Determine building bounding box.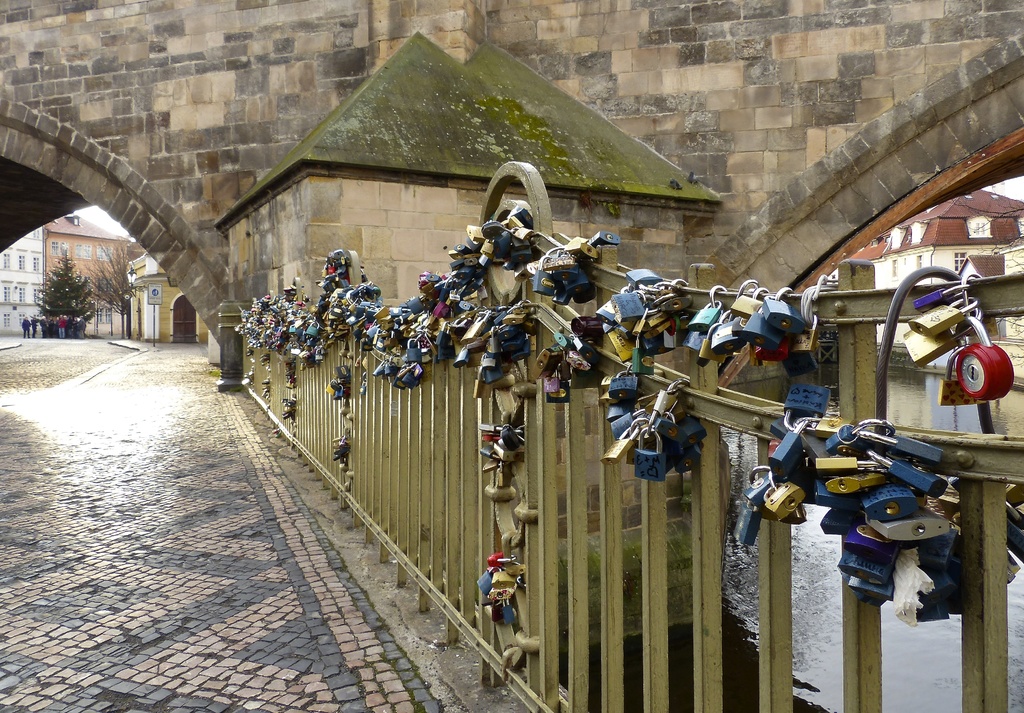
Determined: [x1=44, y1=213, x2=131, y2=334].
